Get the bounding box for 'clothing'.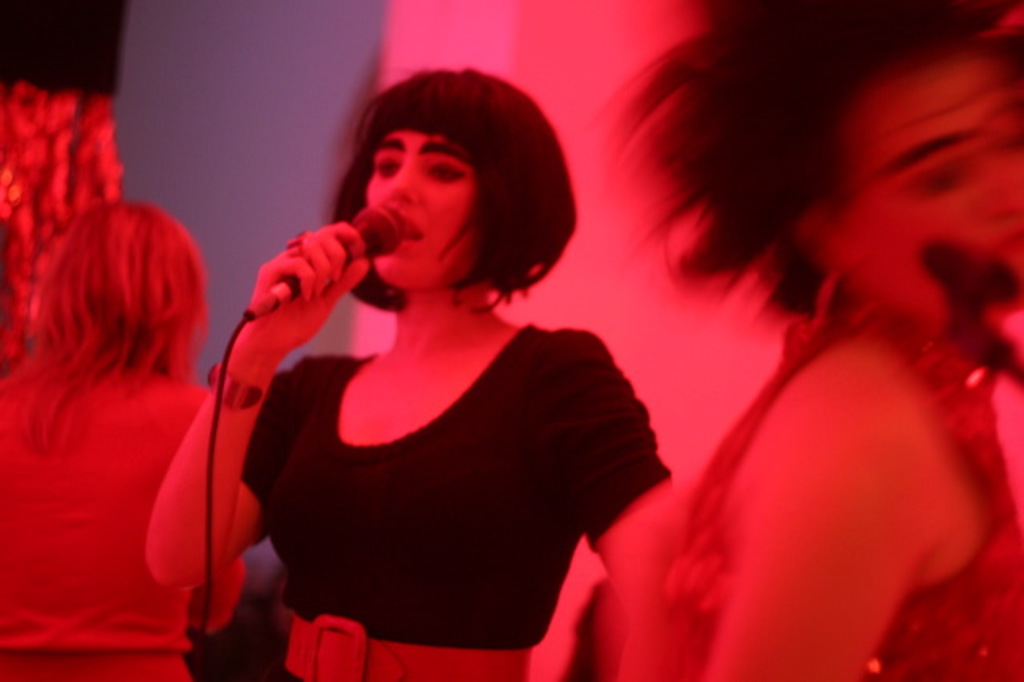
(648, 283, 1022, 680).
